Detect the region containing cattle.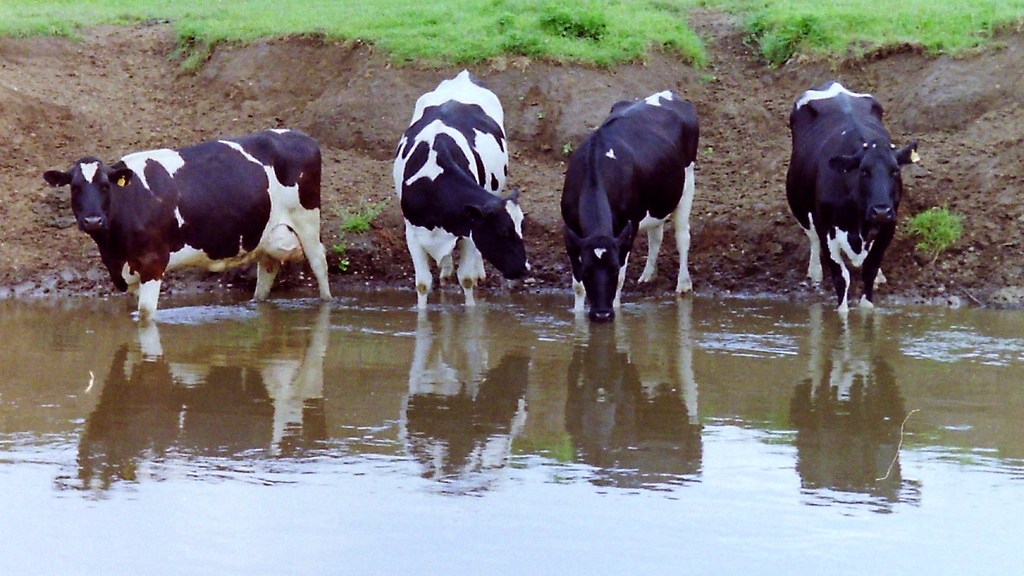
556 93 698 319.
